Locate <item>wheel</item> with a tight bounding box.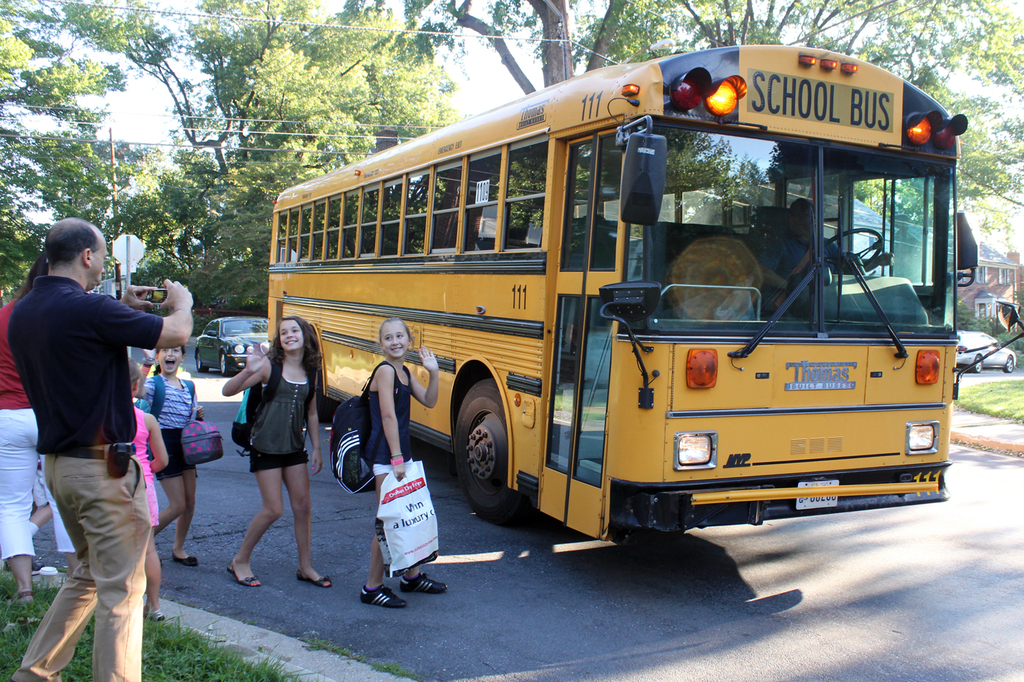
1004, 355, 1016, 372.
